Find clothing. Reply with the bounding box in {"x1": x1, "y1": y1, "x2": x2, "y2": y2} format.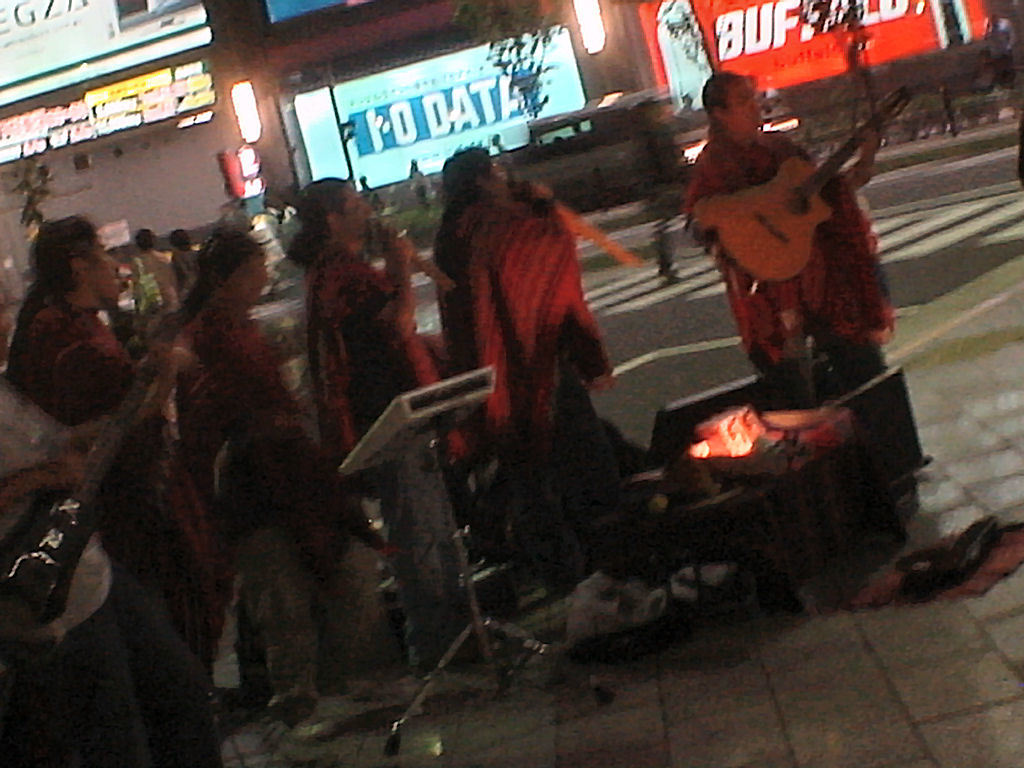
{"x1": 683, "y1": 120, "x2": 896, "y2": 397}.
